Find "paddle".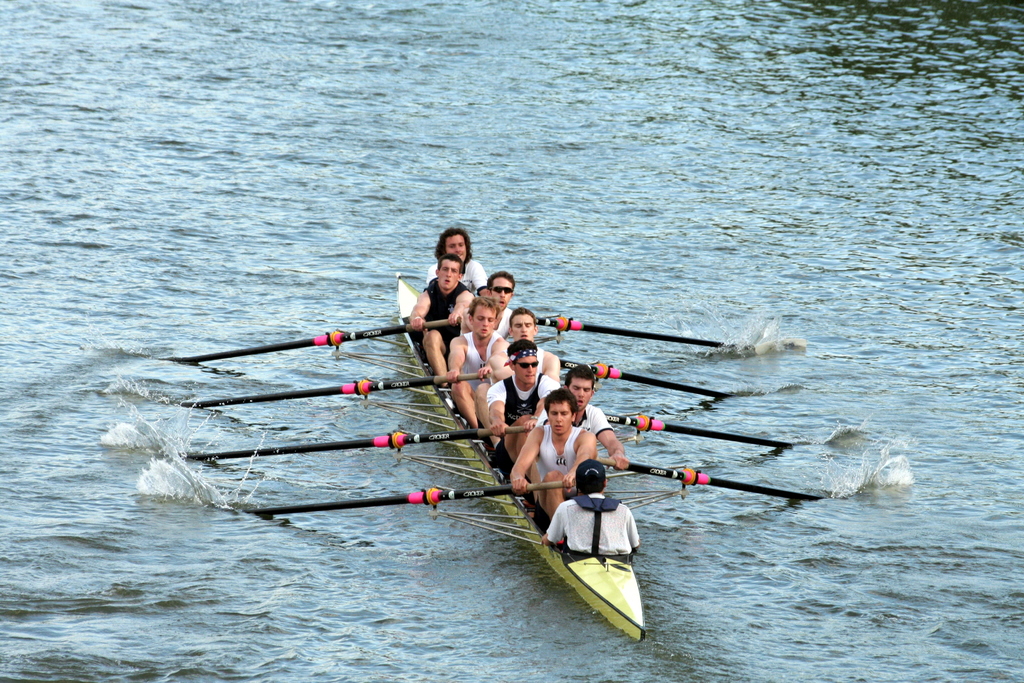
<region>160, 316, 461, 366</region>.
